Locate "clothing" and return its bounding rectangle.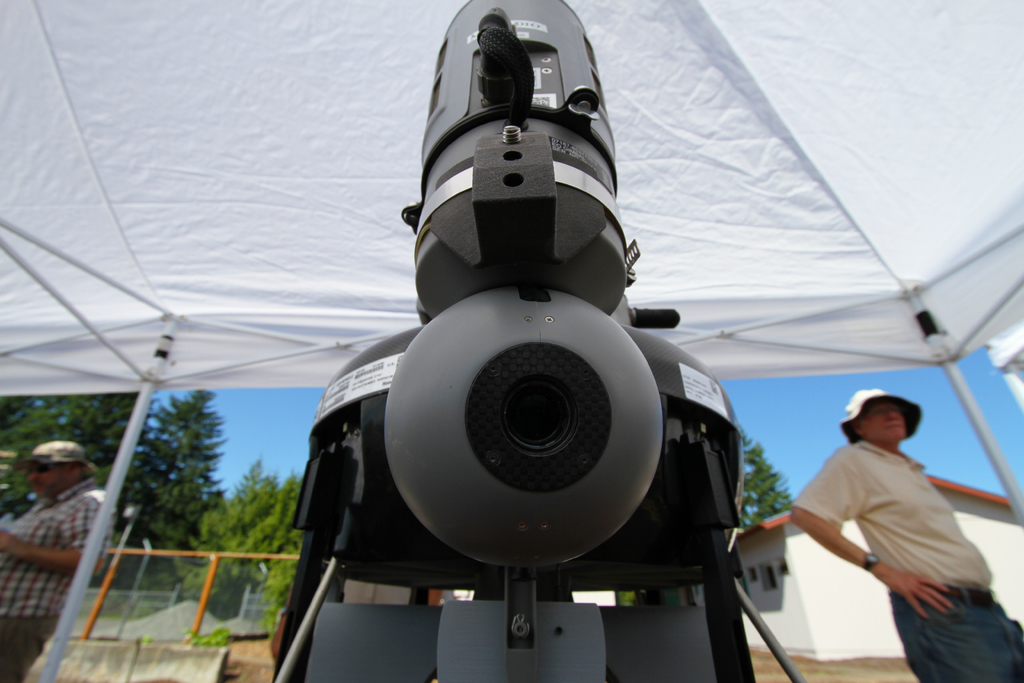
[790,420,996,655].
